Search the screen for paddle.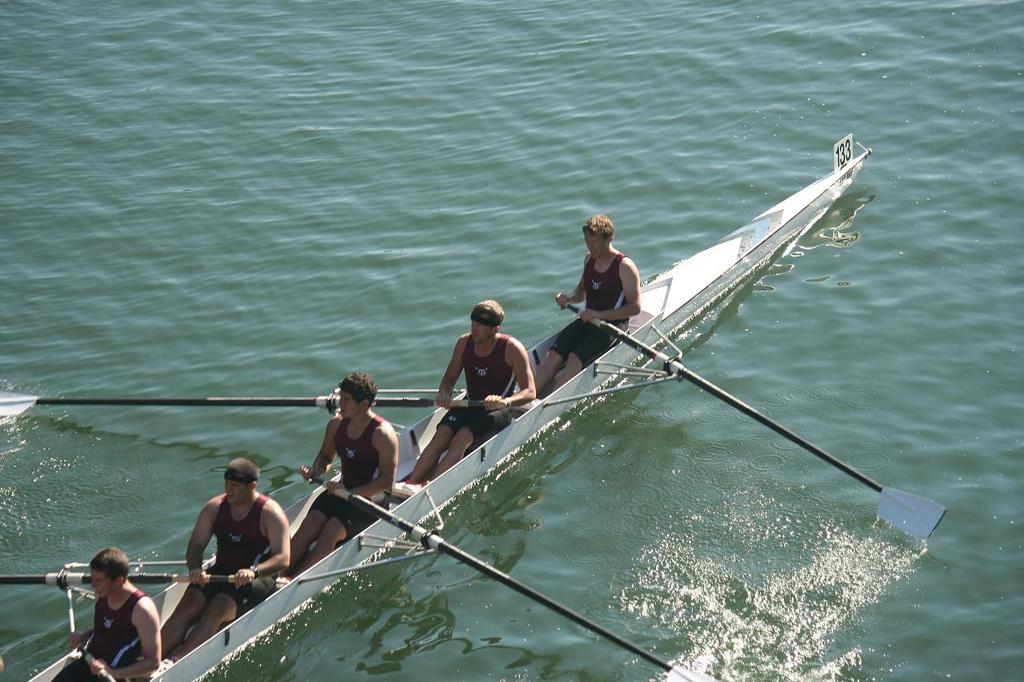
Found at pyautogui.locateOnScreen(554, 288, 948, 547).
